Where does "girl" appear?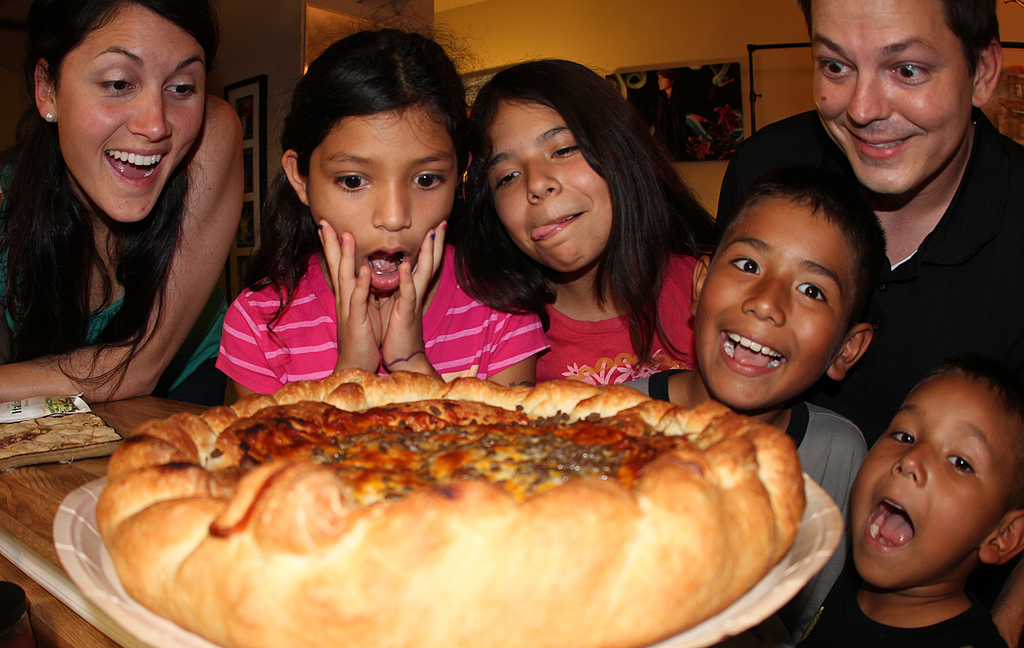
Appears at 238,41,492,407.
